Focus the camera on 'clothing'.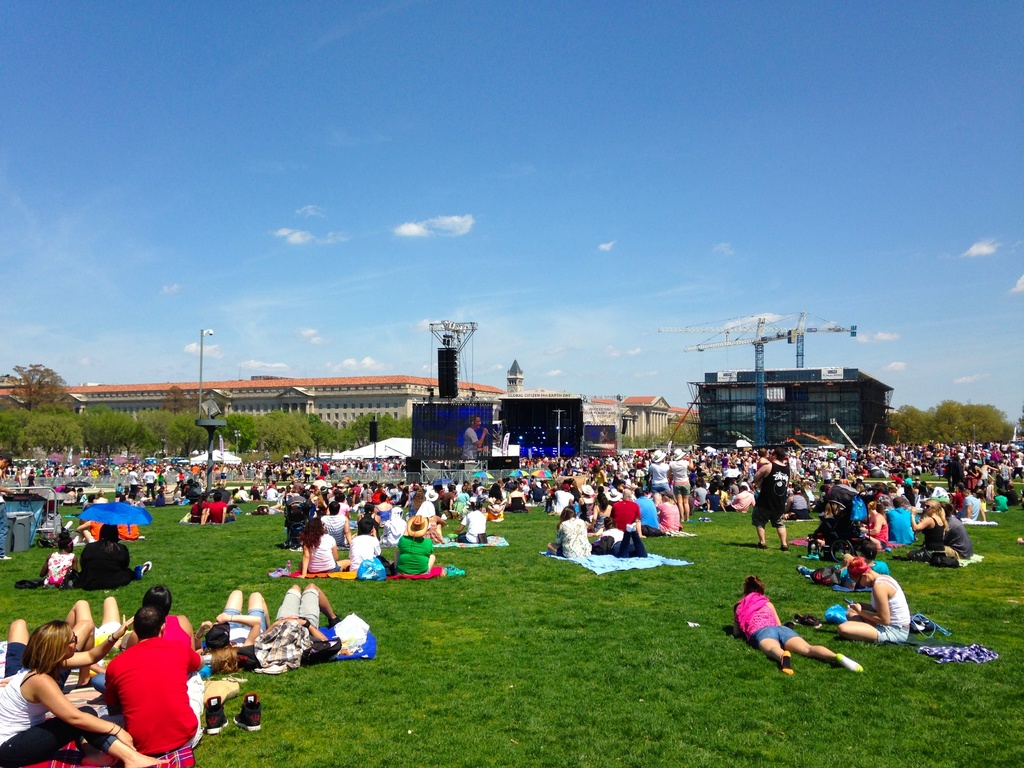
Focus region: <box>870,575,910,641</box>.
